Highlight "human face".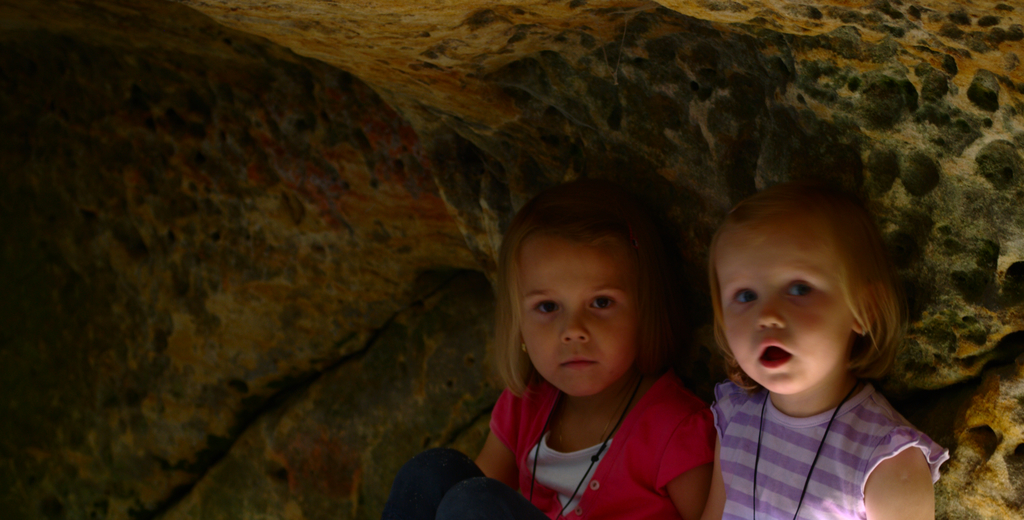
Highlighted region: <bbox>715, 217, 854, 394</bbox>.
